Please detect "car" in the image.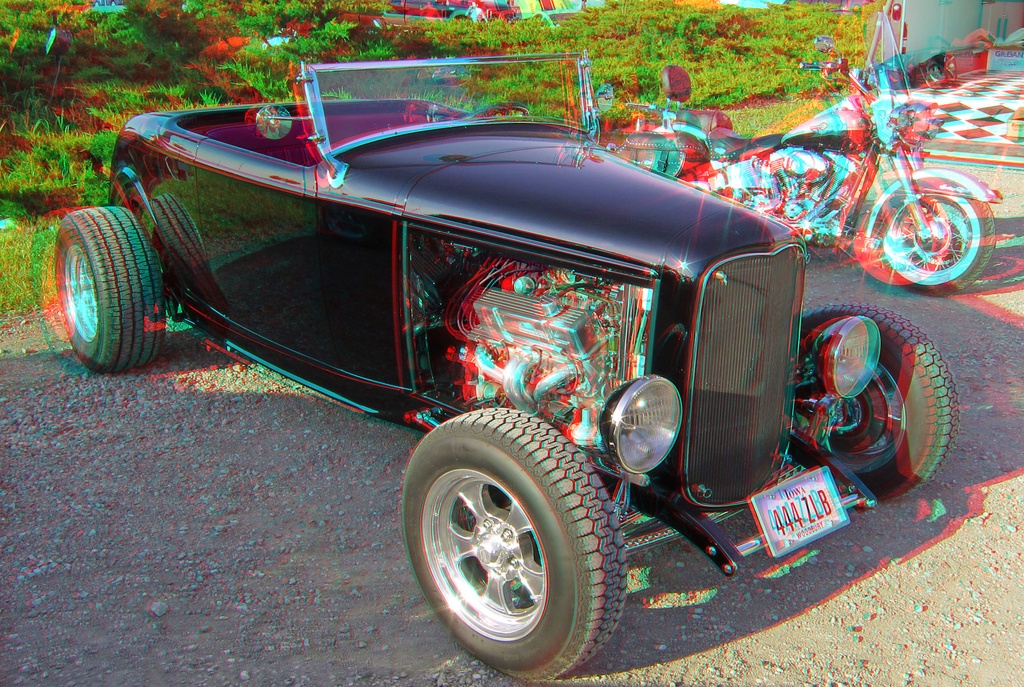
x1=88, y1=69, x2=900, y2=655.
